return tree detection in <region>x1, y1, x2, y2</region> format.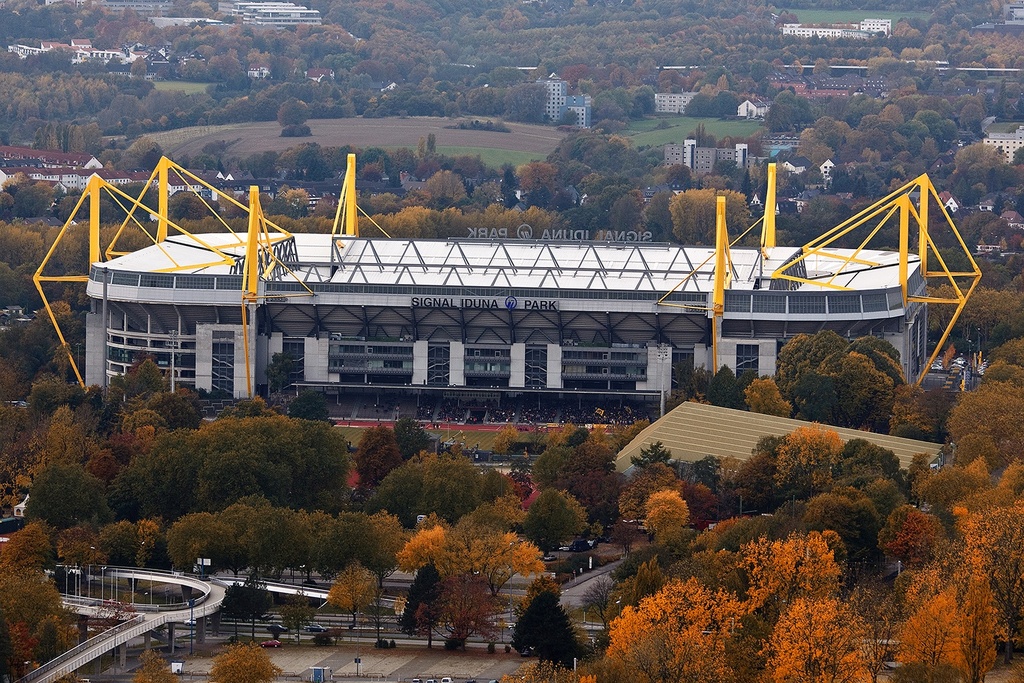
<region>943, 372, 1023, 462</region>.
